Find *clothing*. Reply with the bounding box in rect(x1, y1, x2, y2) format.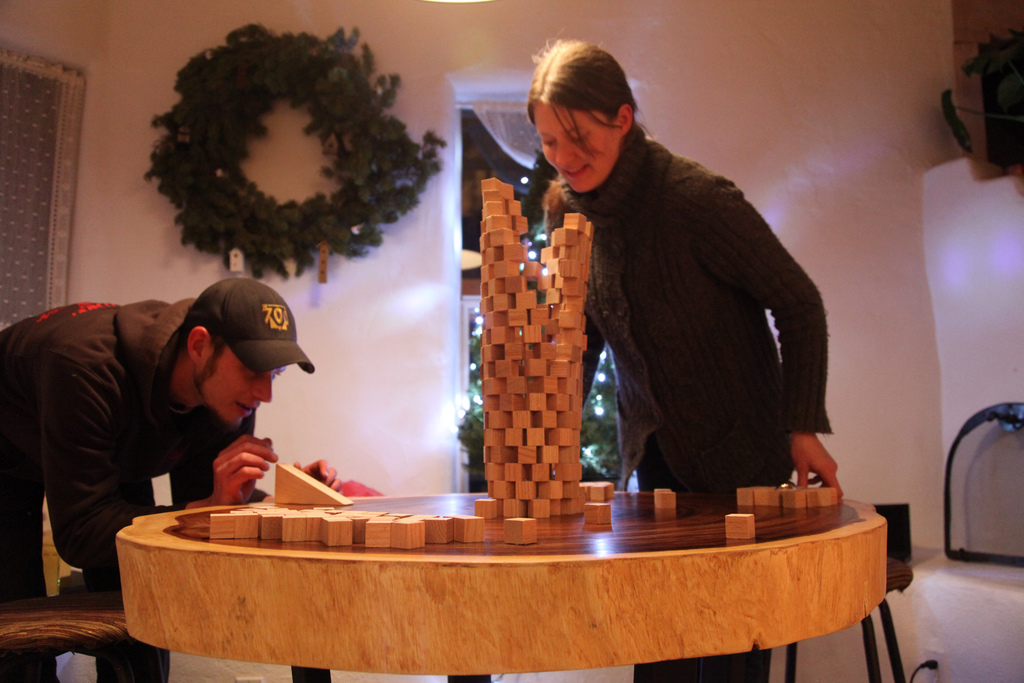
rect(538, 117, 833, 682).
